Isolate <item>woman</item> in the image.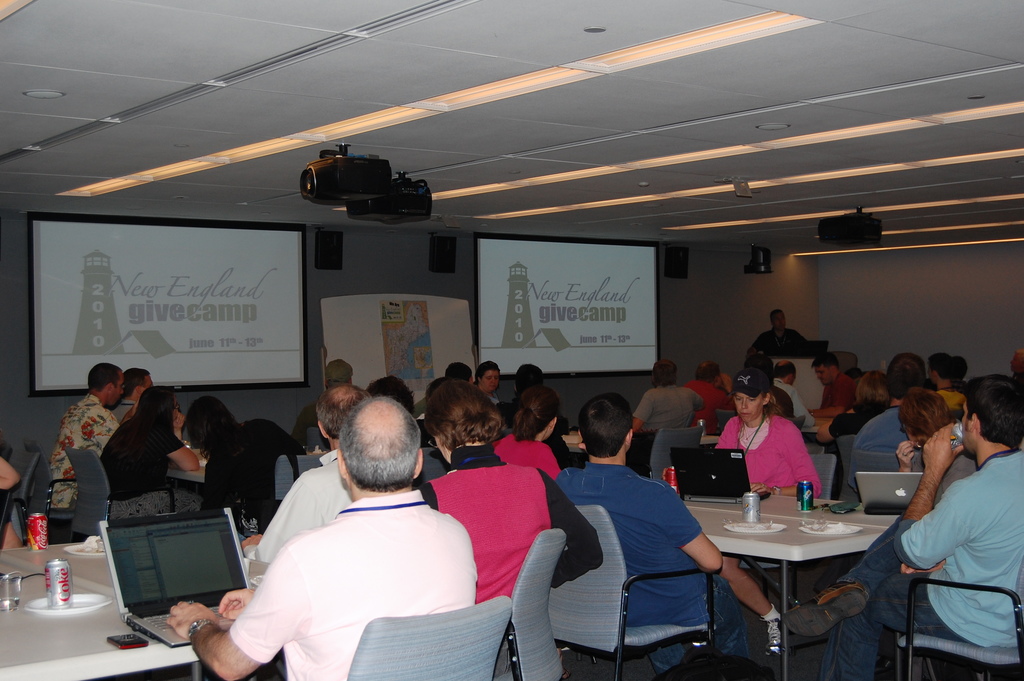
Isolated region: <region>891, 388, 977, 485</region>.
